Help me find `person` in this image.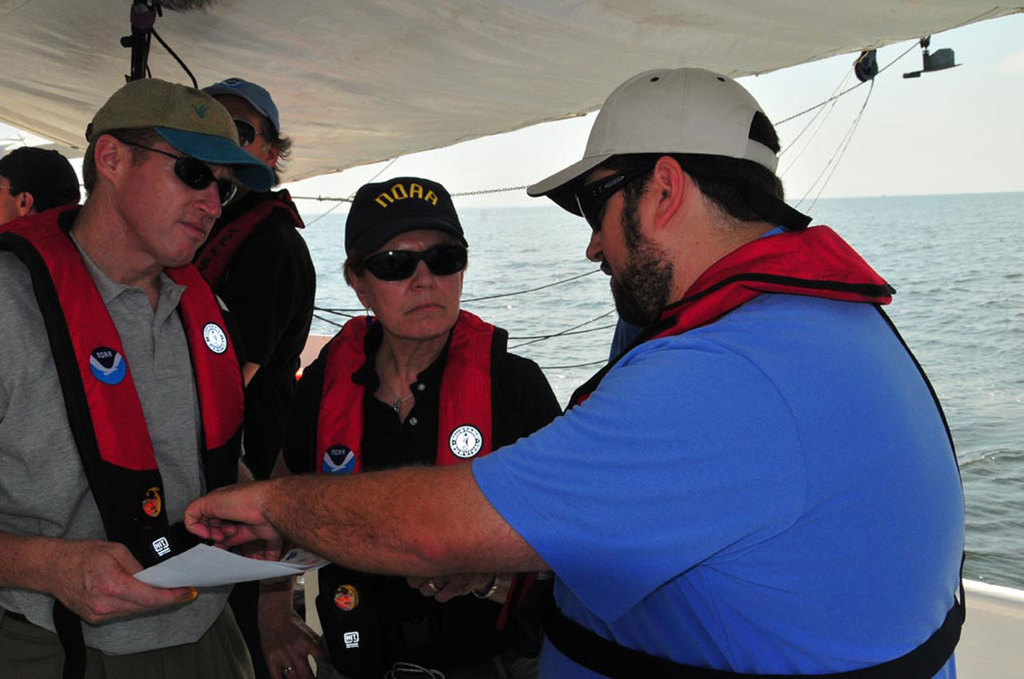
Found it: region(5, 56, 279, 656).
